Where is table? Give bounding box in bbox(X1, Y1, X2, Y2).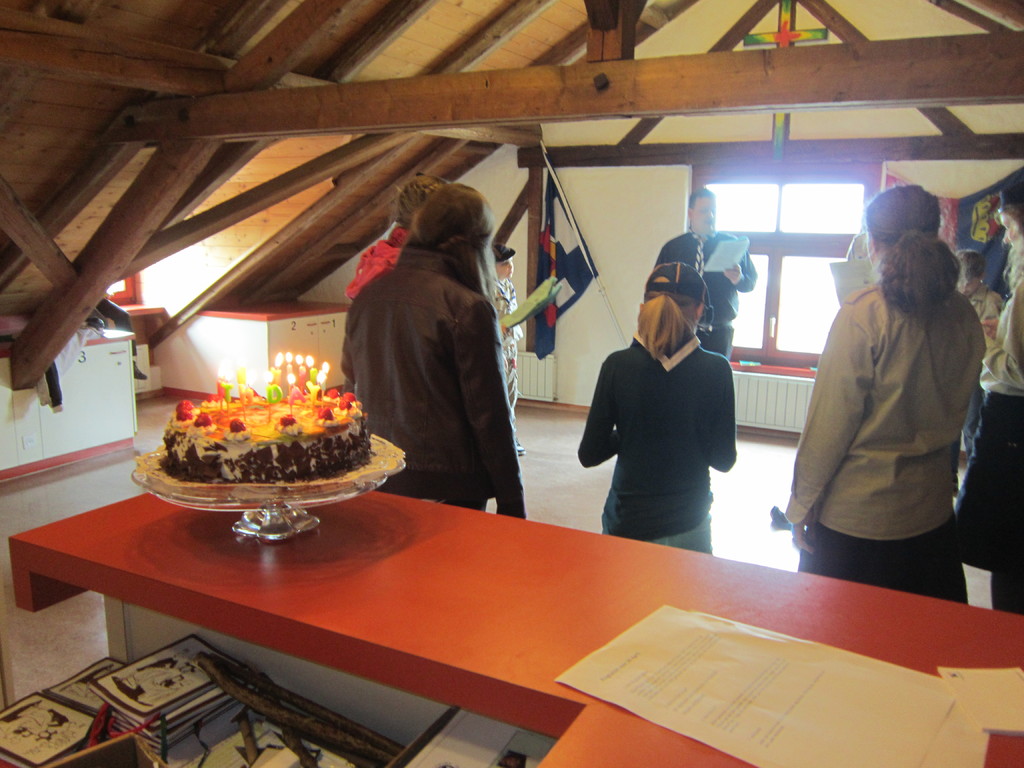
bbox(8, 456, 1022, 757).
